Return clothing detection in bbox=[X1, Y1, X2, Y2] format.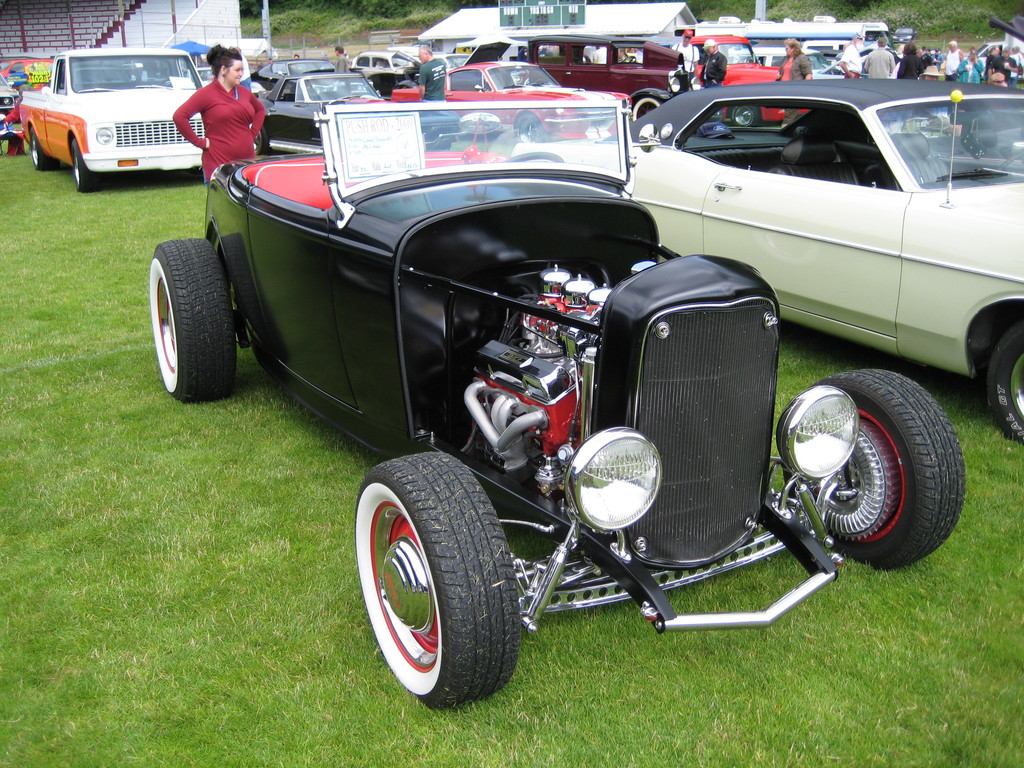
bbox=[864, 51, 893, 79].
